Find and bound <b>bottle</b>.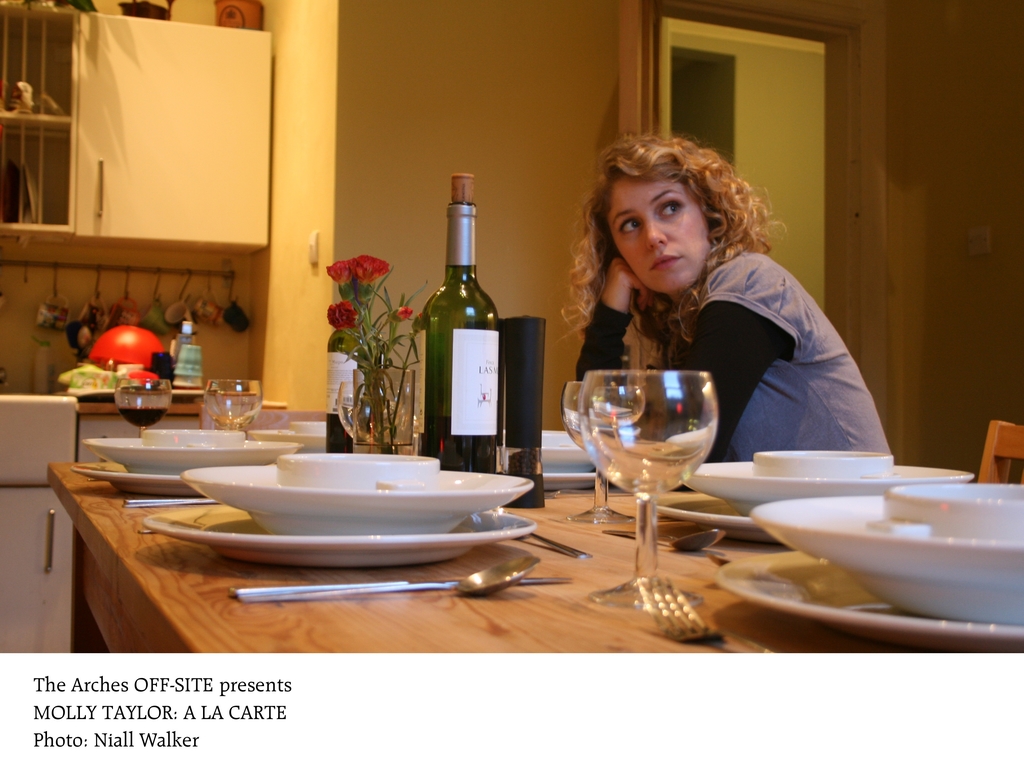
Bound: locate(409, 190, 513, 453).
